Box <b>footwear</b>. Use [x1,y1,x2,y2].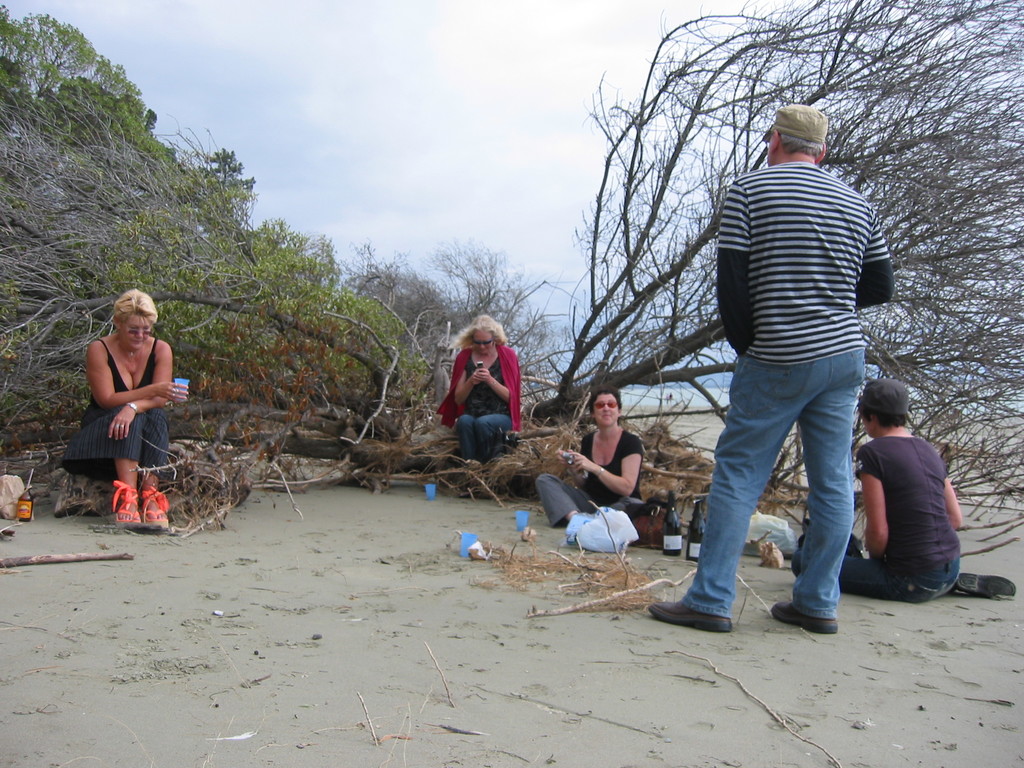
[111,479,138,532].
